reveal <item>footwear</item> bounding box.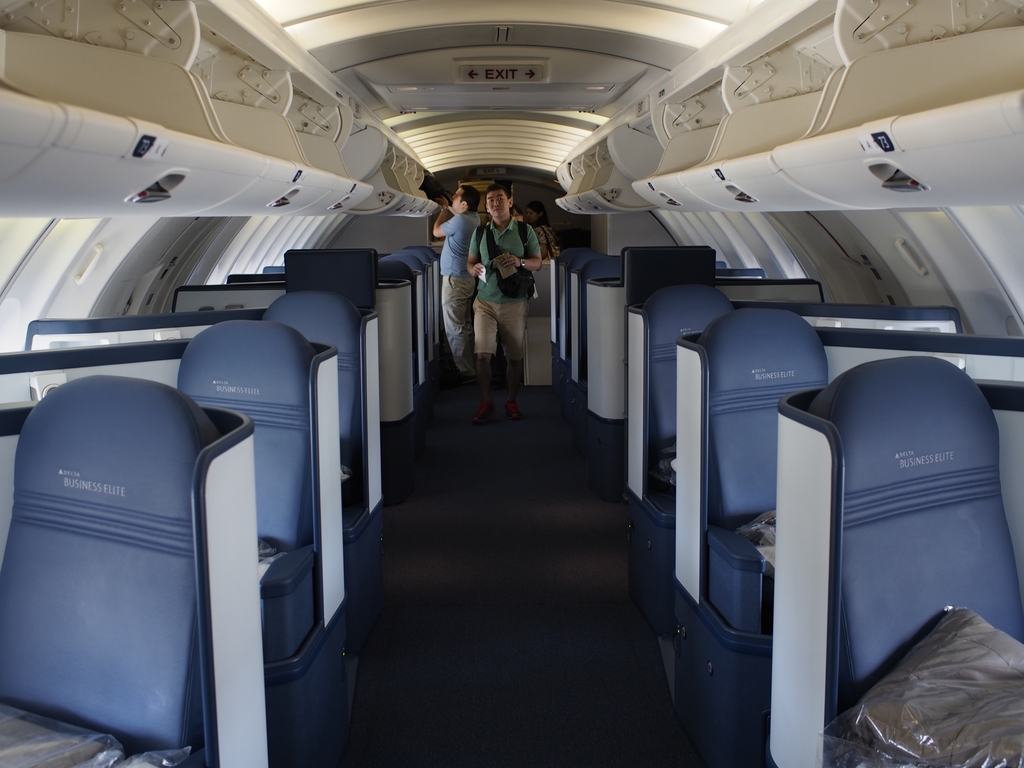
Revealed: bbox=(459, 375, 475, 384).
